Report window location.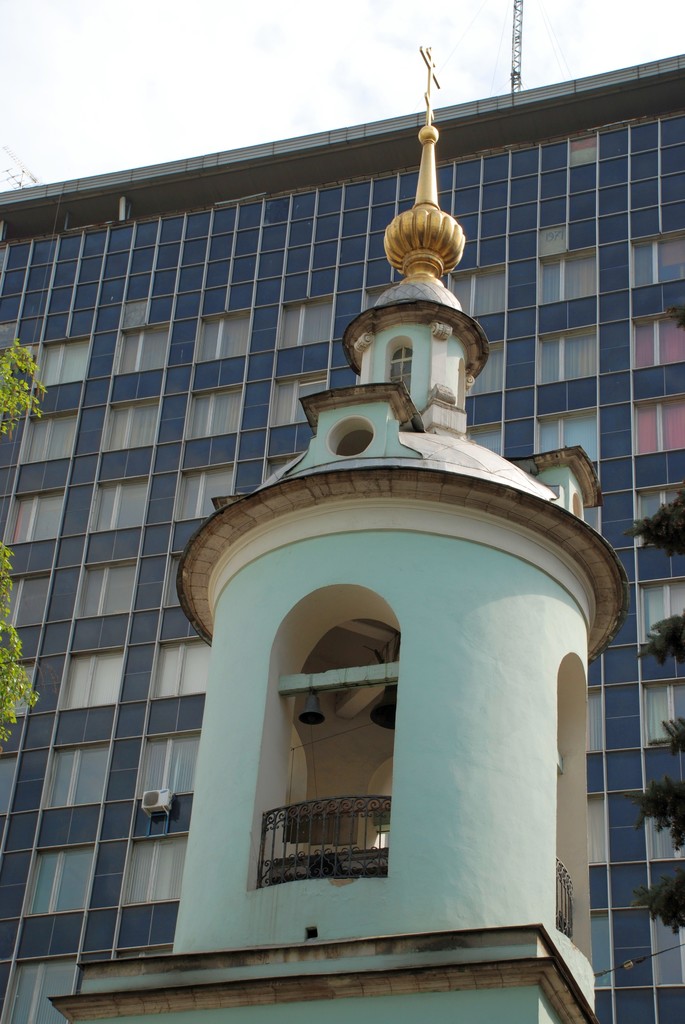
Report: crop(0, 956, 76, 1023).
